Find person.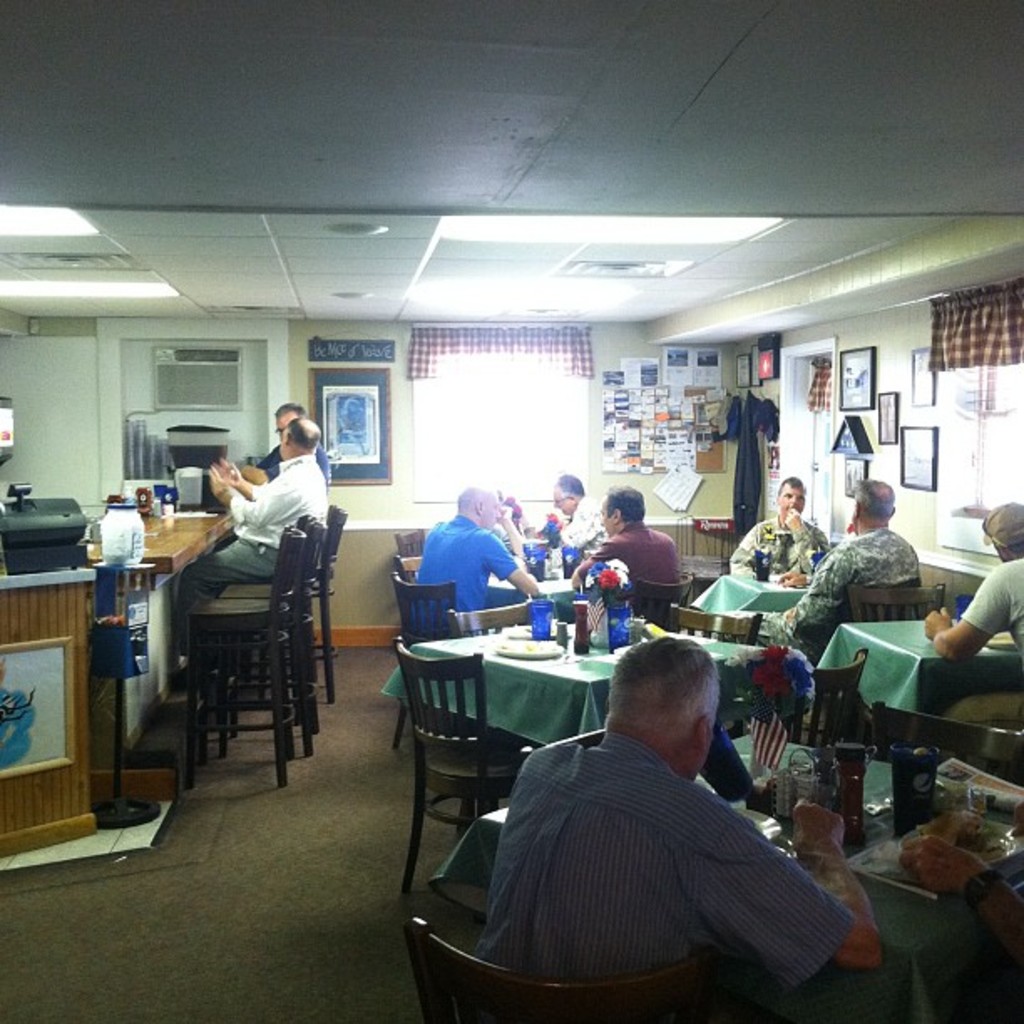
<bbox>167, 422, 325, 651</bbox>.
